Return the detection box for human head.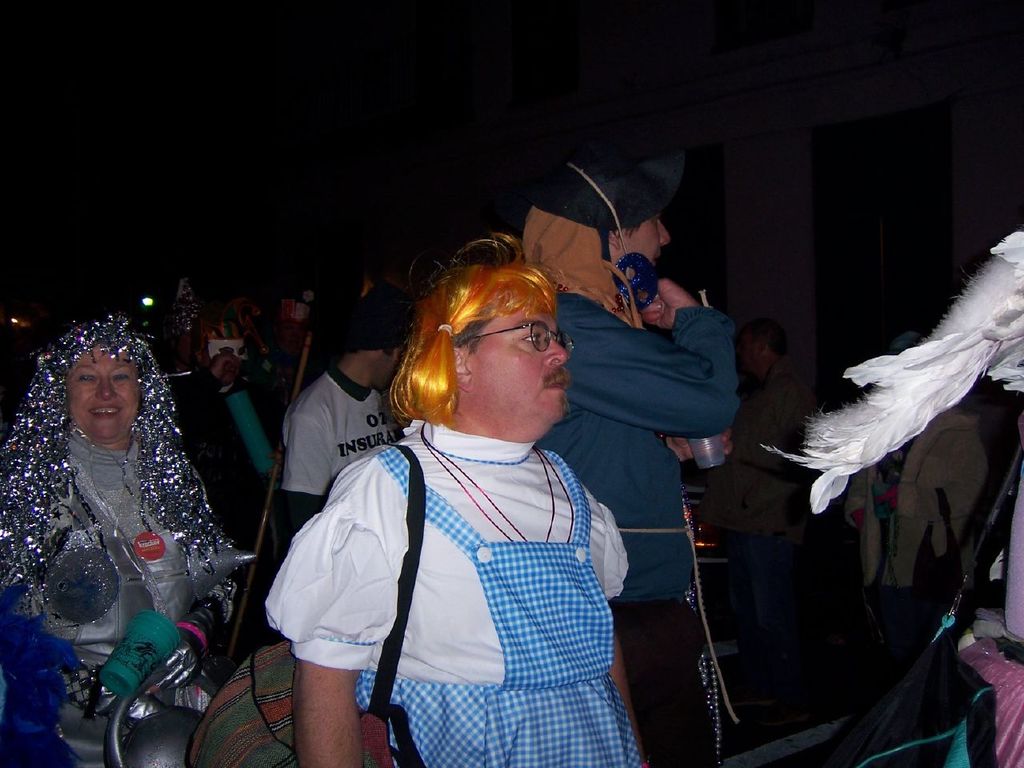
x1=415, y1=266, x2=567, y2=430.
